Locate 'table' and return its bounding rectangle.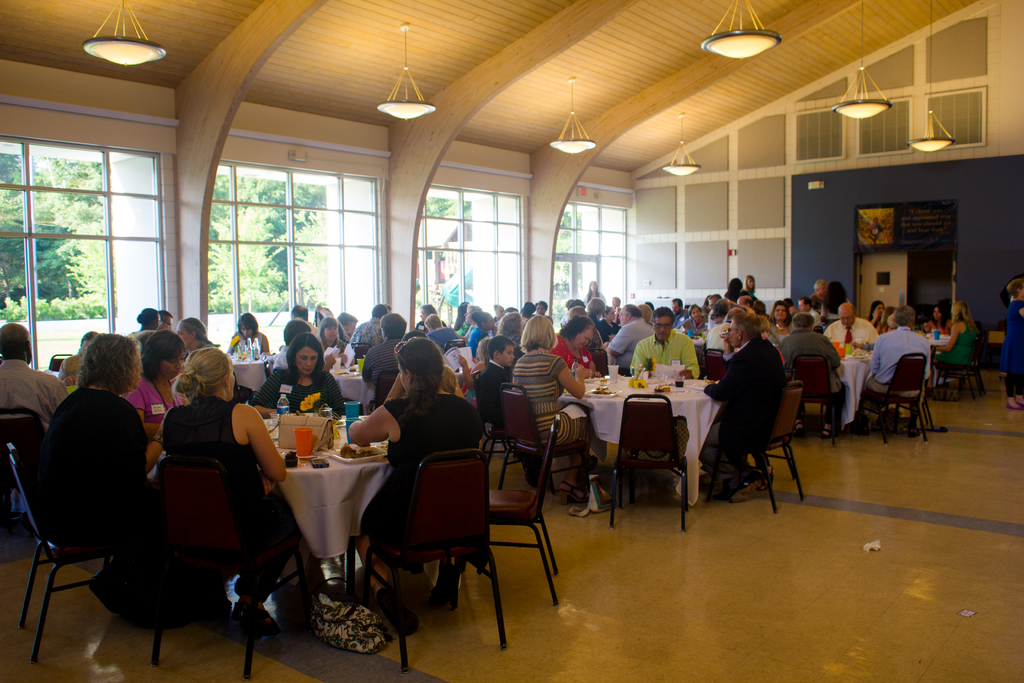
228 348 271 398.
